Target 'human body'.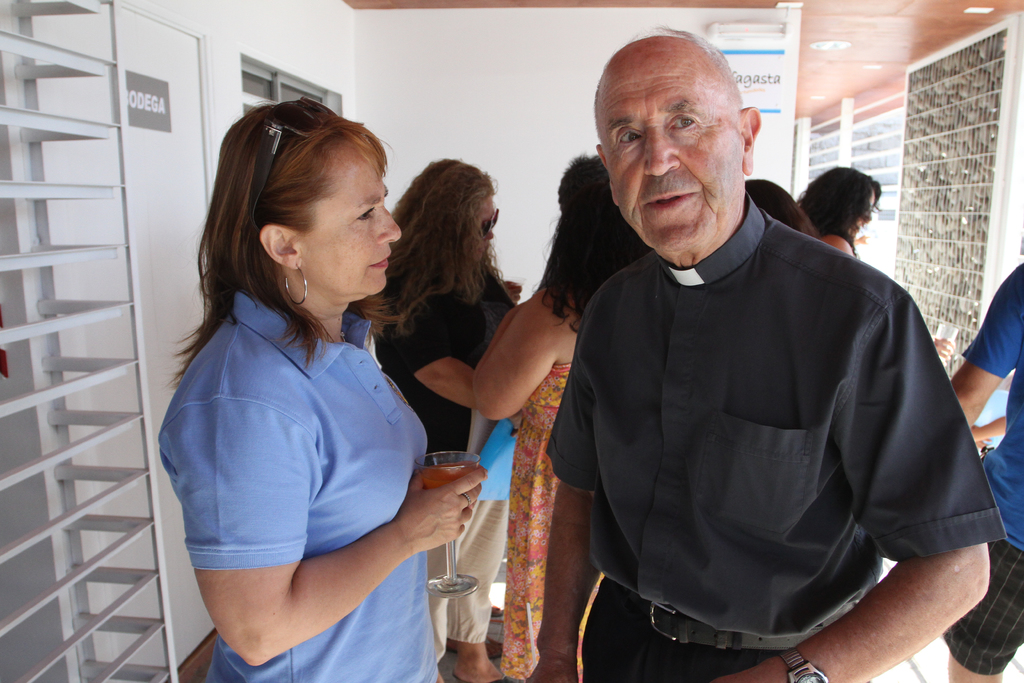
Target region: (x1=395, y1=156, x2=652, y2=682).
